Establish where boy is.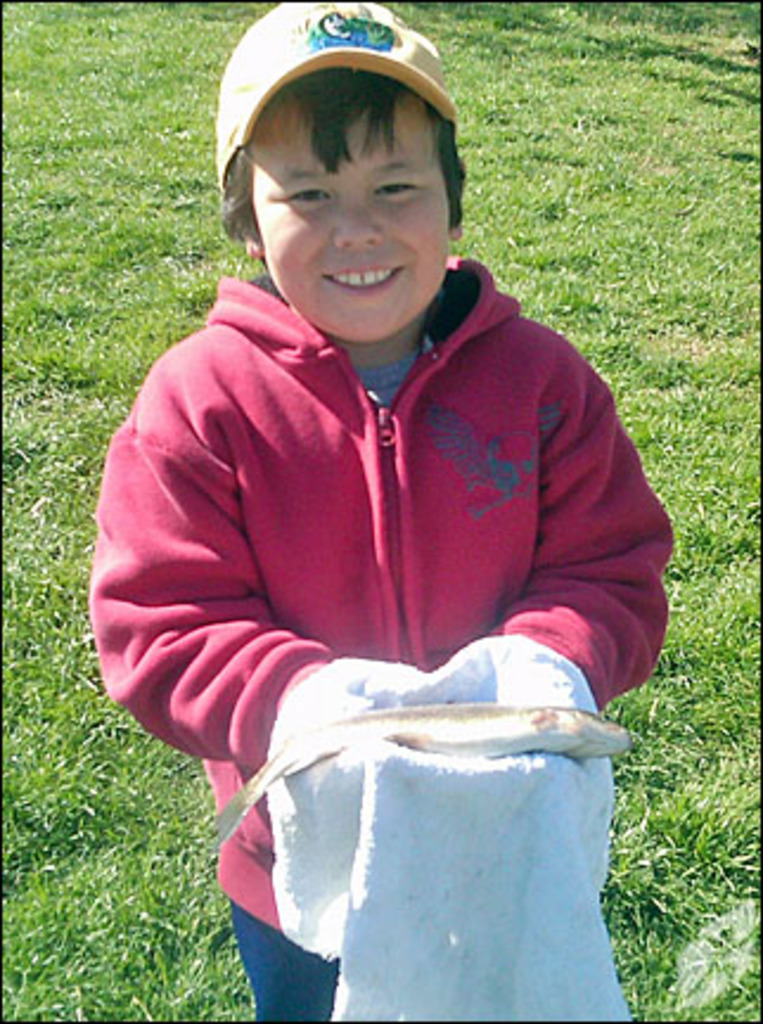
Established at 83:0:680:1022.
